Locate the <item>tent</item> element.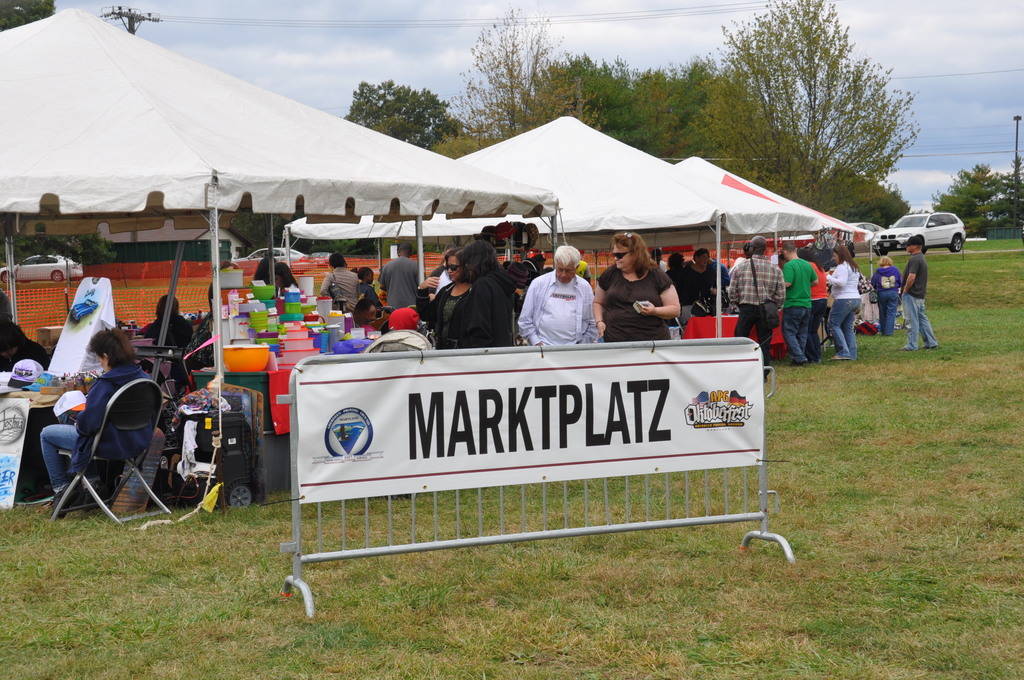
Element bbox: box(449, 115, 726, 337).
